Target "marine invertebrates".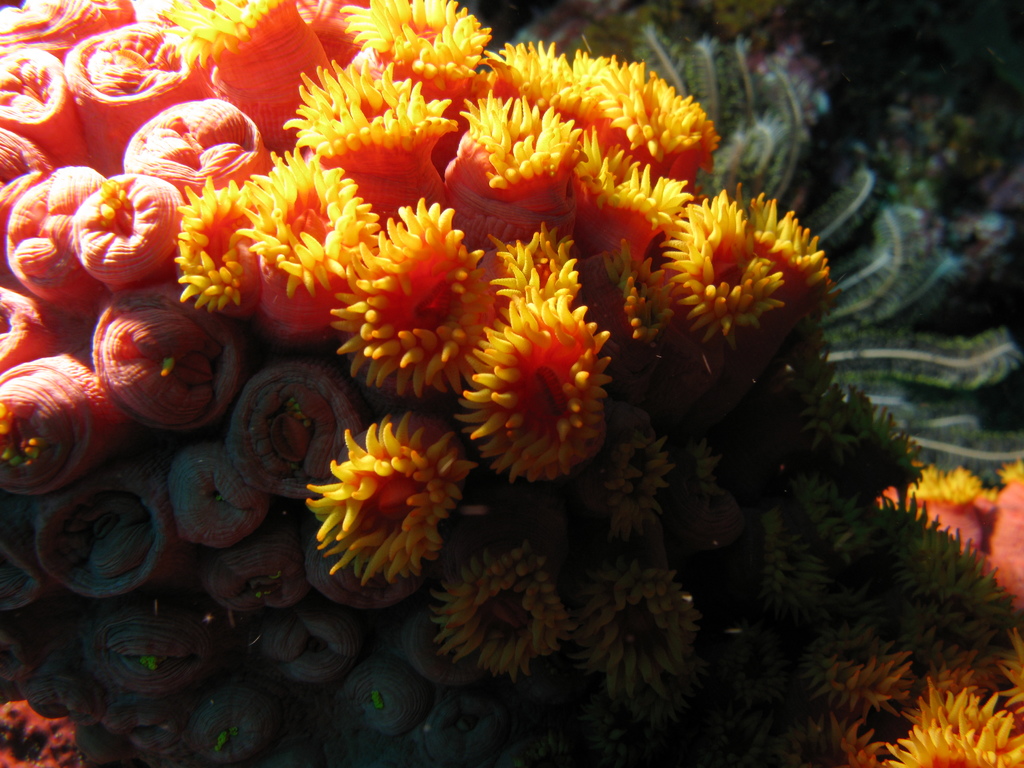
Target region: {"x1": 0, "y1": 0, "x2": 150, "y2": 53}.
